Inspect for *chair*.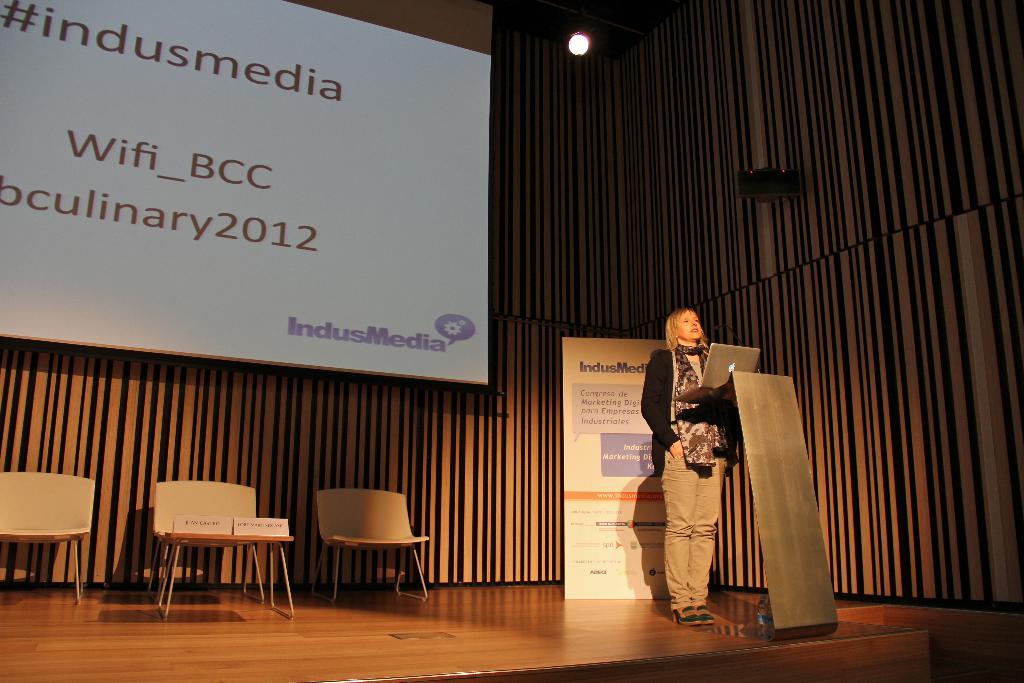
Inspection: x1=302 y1=482 x2=426 y2=609.
